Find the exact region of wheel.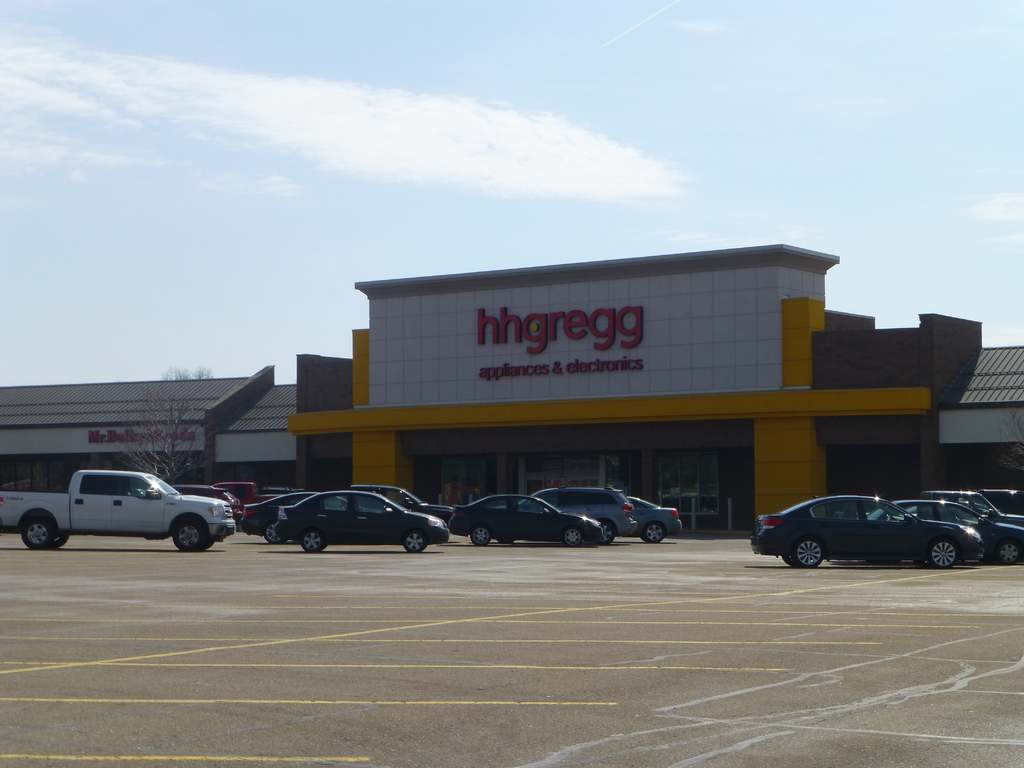
Exact region: 174:519:204:550.
